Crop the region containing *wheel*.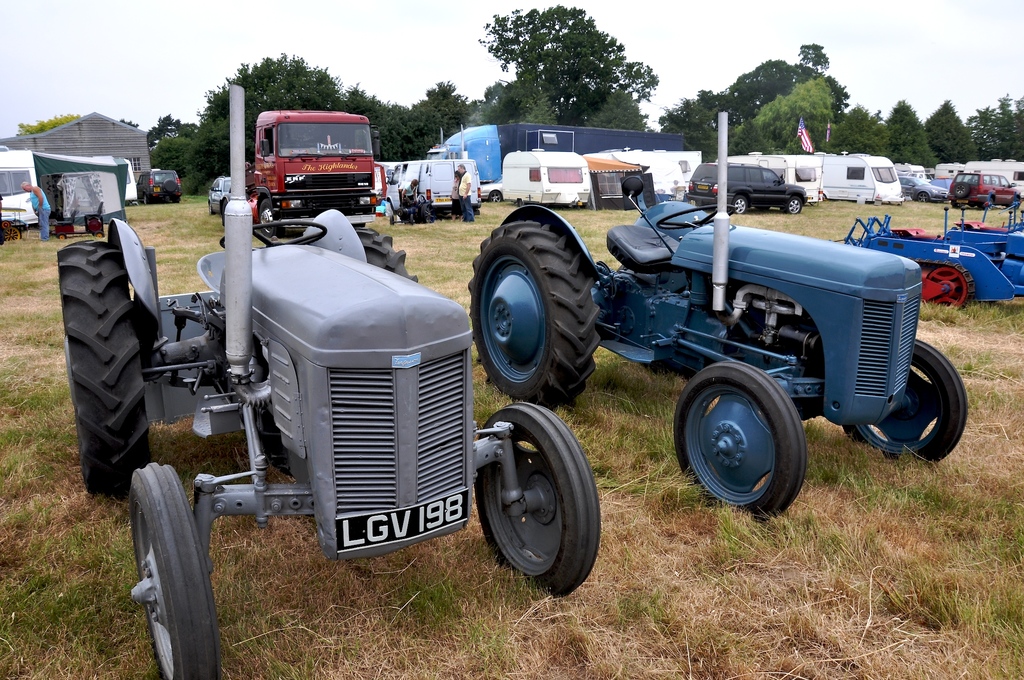
Crop region: (388,215,395,227).
